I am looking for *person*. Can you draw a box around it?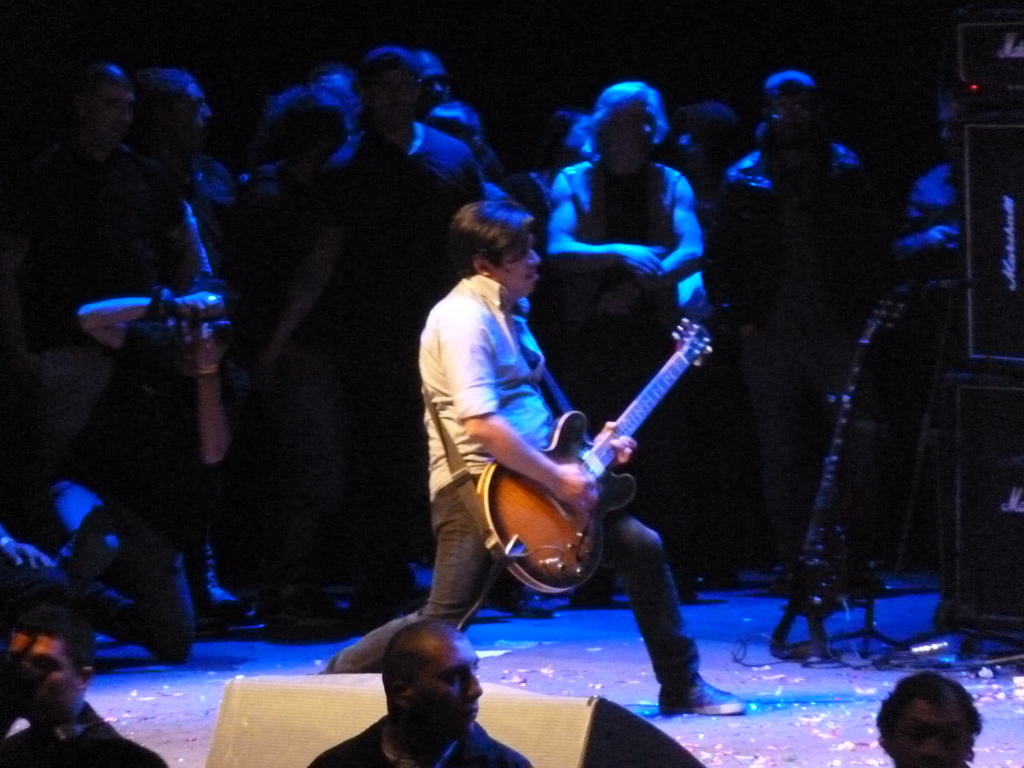
Sure, the bounding box is 311/625/540/767.
